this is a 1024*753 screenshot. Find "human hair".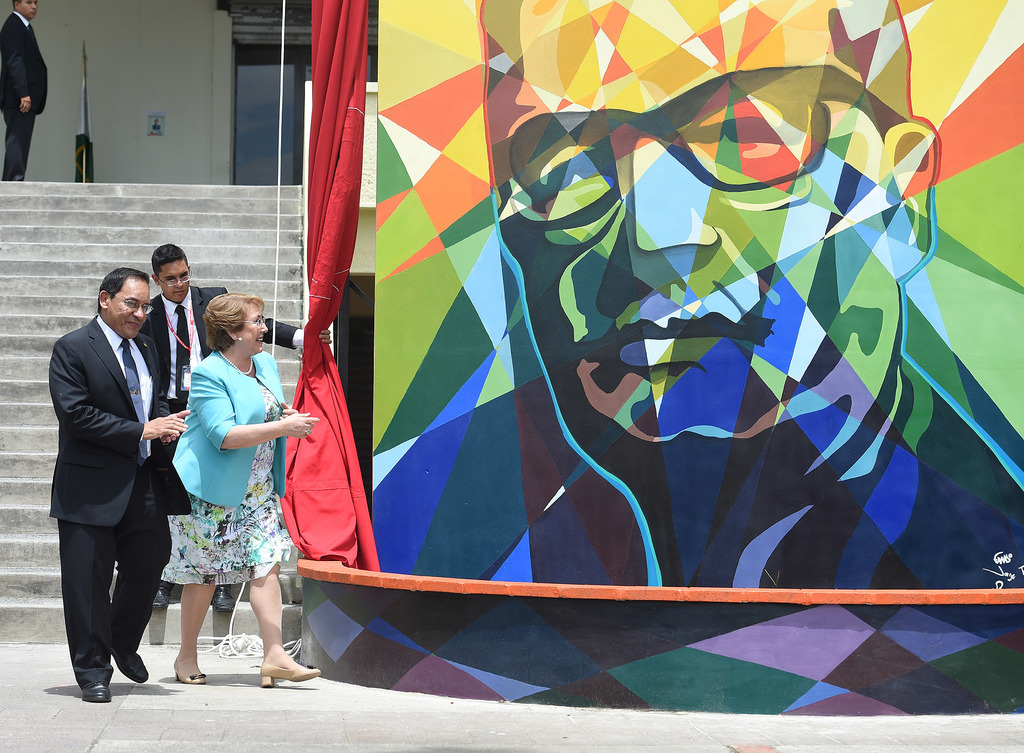
Bounding box: (x1=152, y1=239, x2=188, y2=280).
